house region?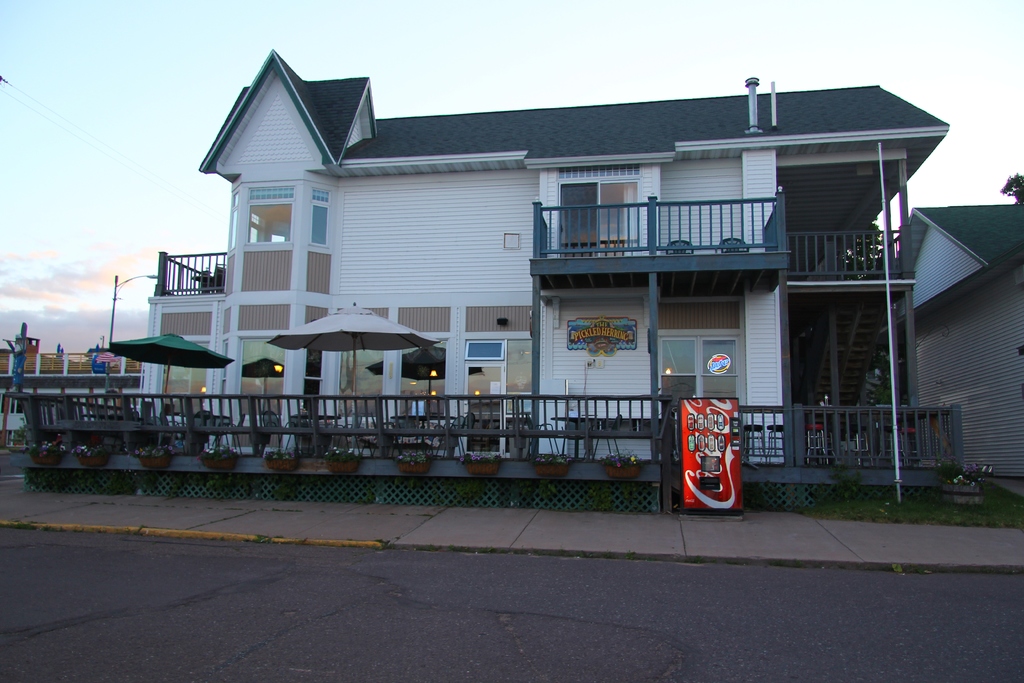
[x1=108, y1=39, x2=948, y2=489]
